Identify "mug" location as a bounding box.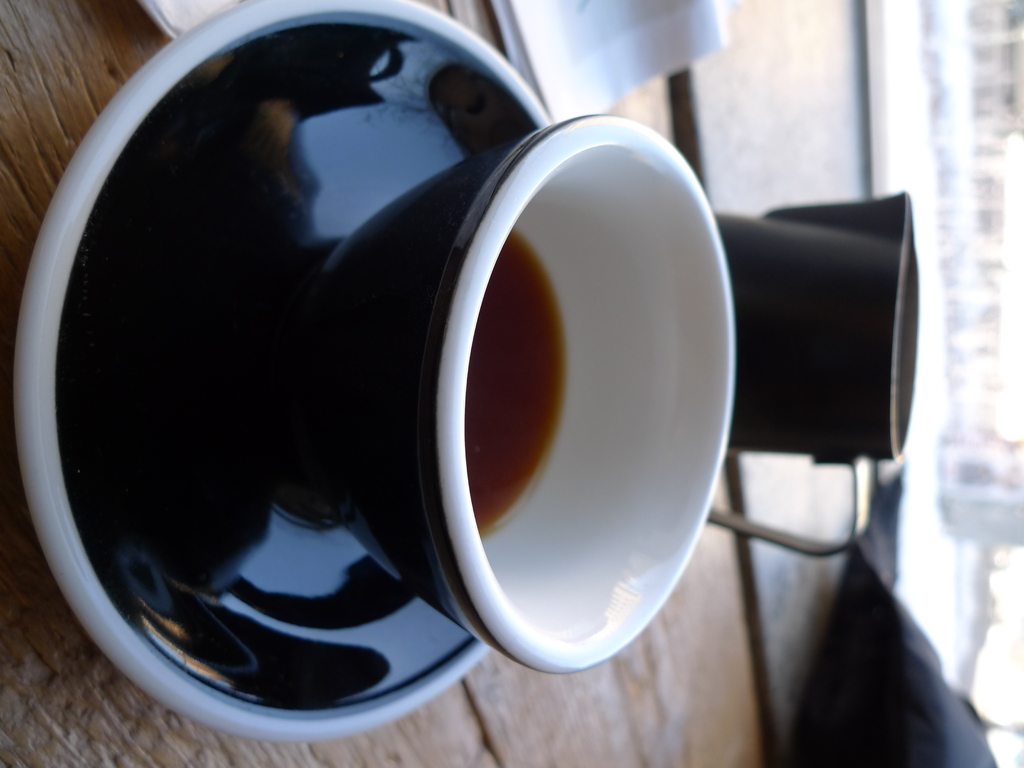
bbox=[296, 111, 733, 678].
